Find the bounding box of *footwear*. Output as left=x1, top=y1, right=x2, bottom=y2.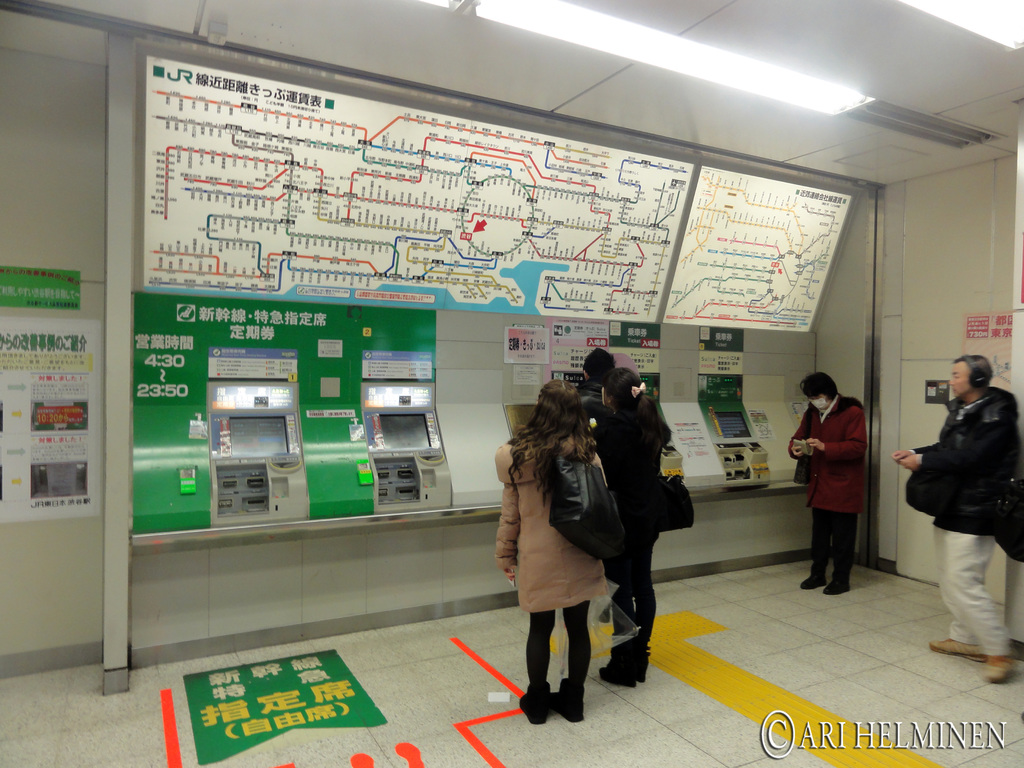
left=932, top=640, right=988, bottom=655.
